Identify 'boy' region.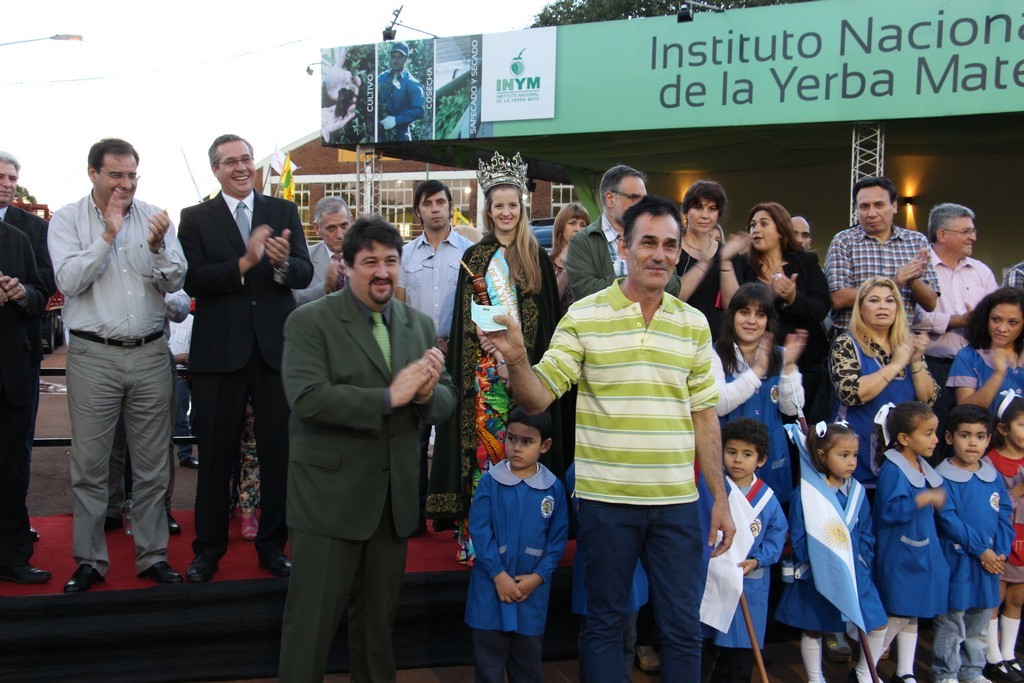
Region: locate(465, 402, 569, 678).
